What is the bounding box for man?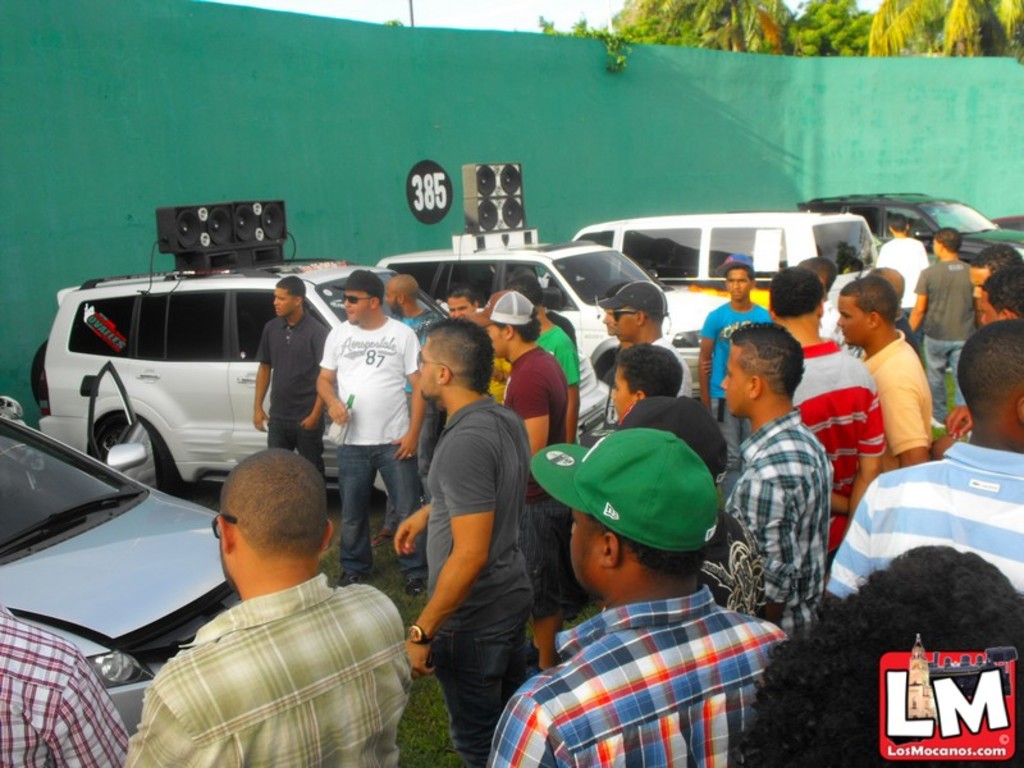
Rect(876, 211, 945, 334).
